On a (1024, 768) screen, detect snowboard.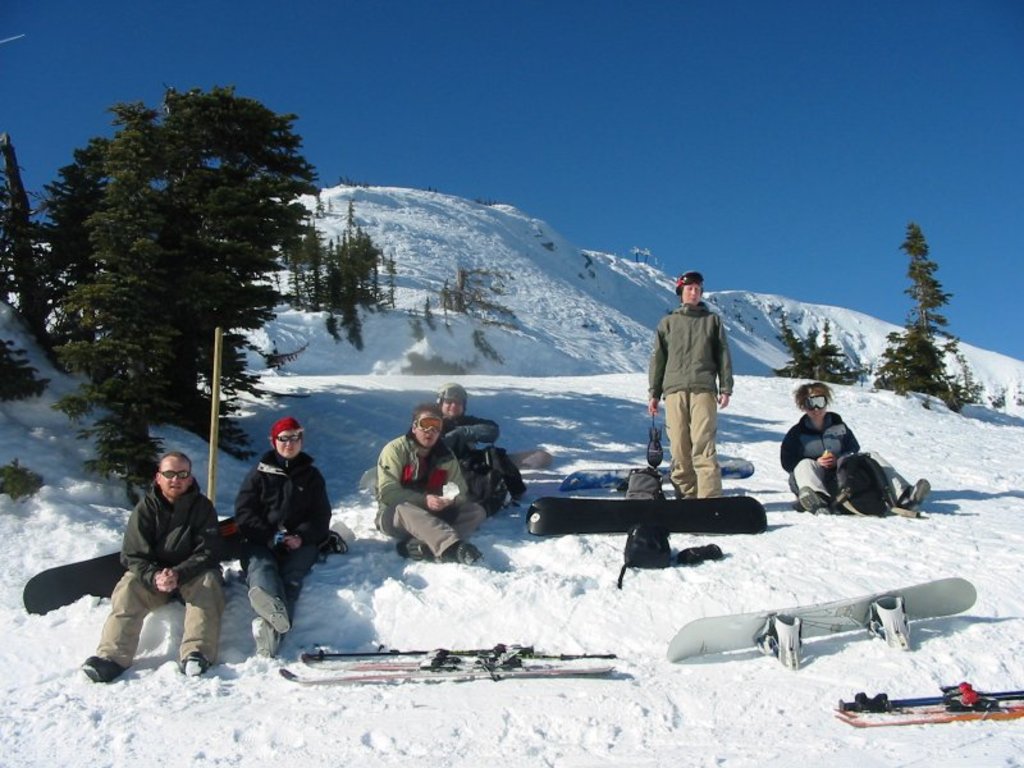
<box>558,460,753,489</box>.
